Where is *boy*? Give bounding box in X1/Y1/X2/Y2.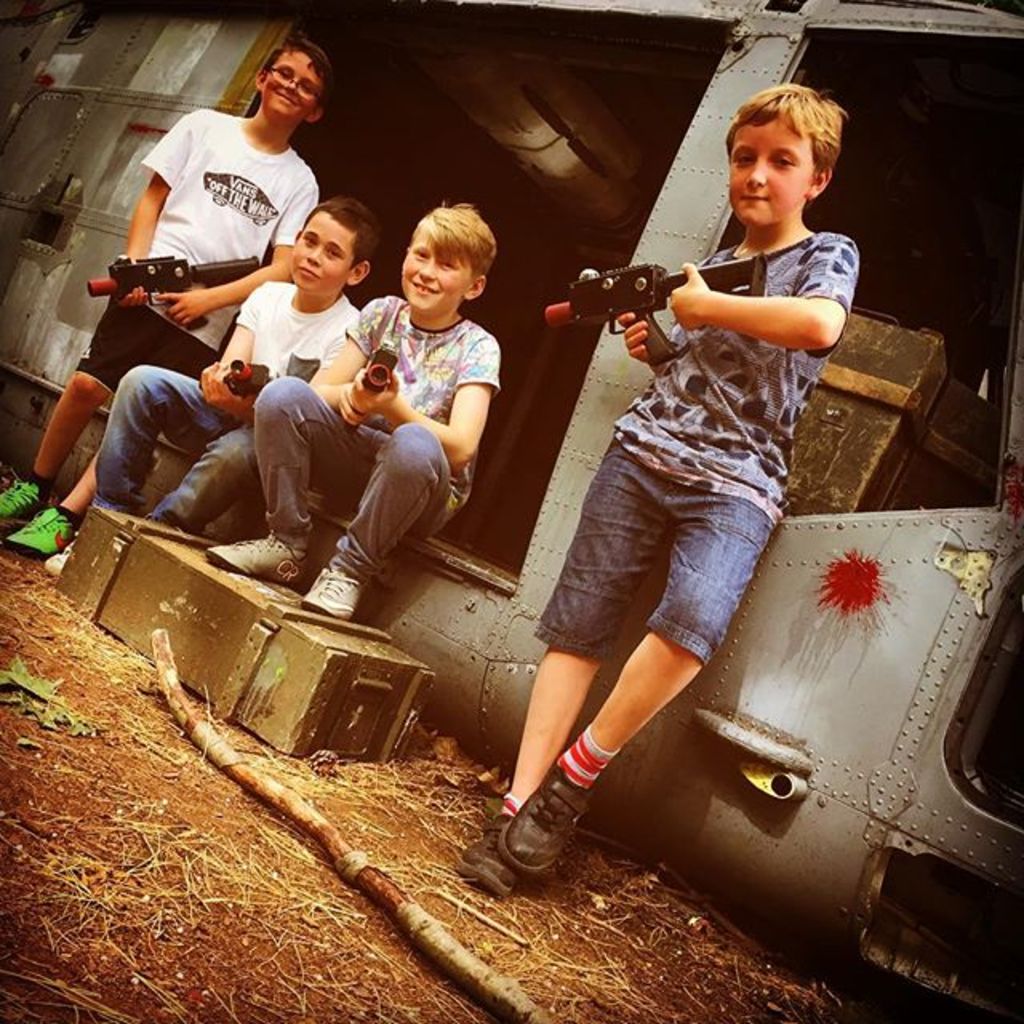
5/34/331/554.
